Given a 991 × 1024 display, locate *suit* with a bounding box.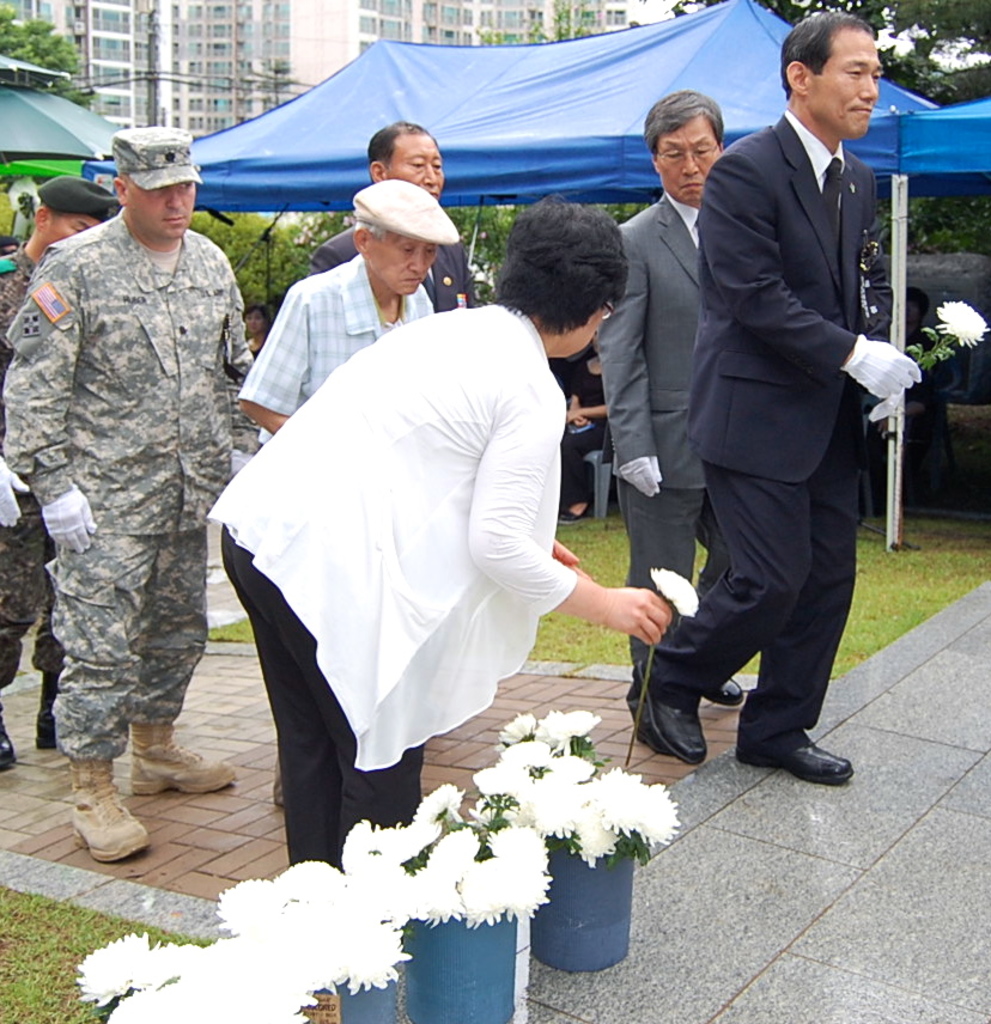
Located: {"left": 304, "top": 225, "right": 482, "bottom": 309}.
